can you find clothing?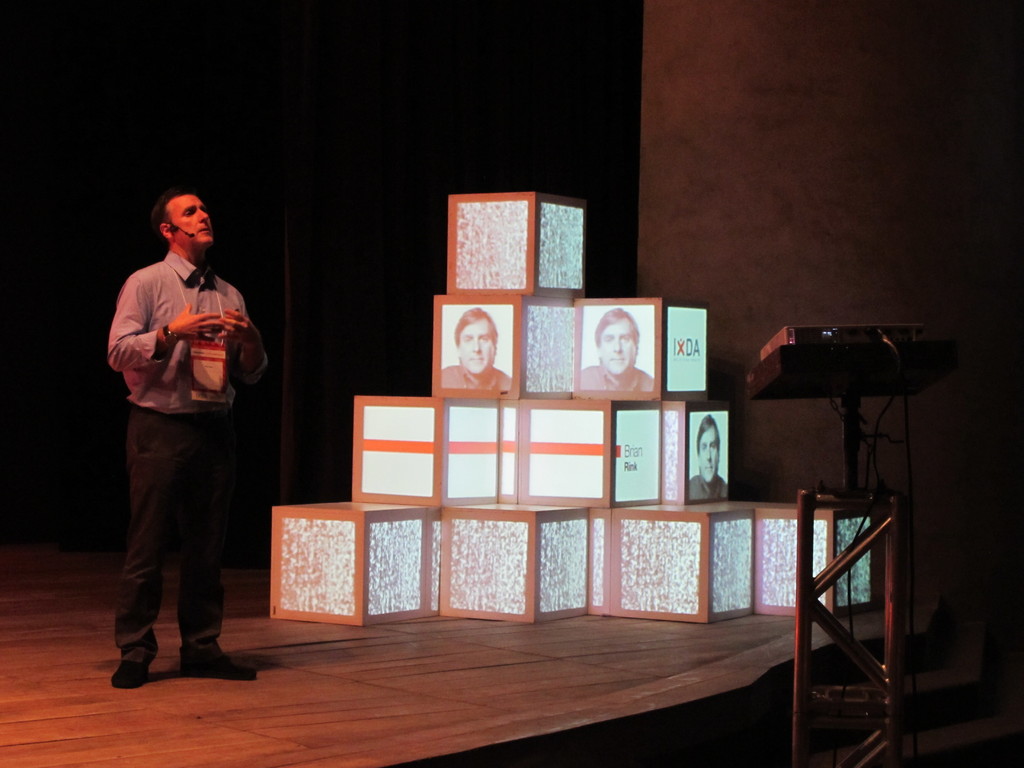
Yes, bounding box: pyautogui.locateOnScreen(437, 362, 509, 383).
